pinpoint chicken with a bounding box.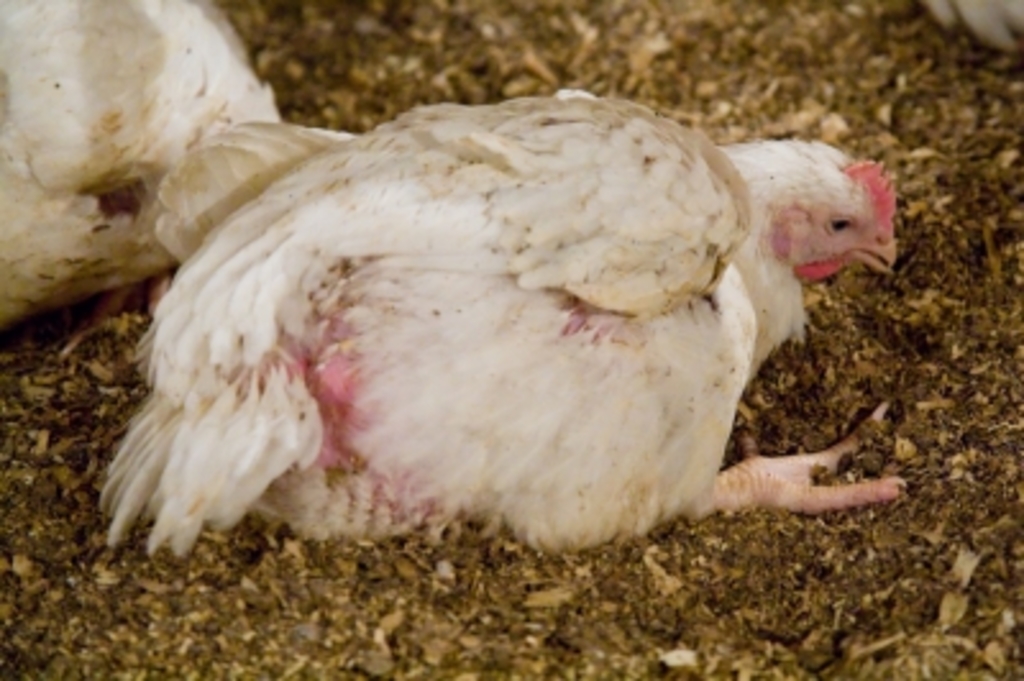
BBox(95, 64, 927, 581).
